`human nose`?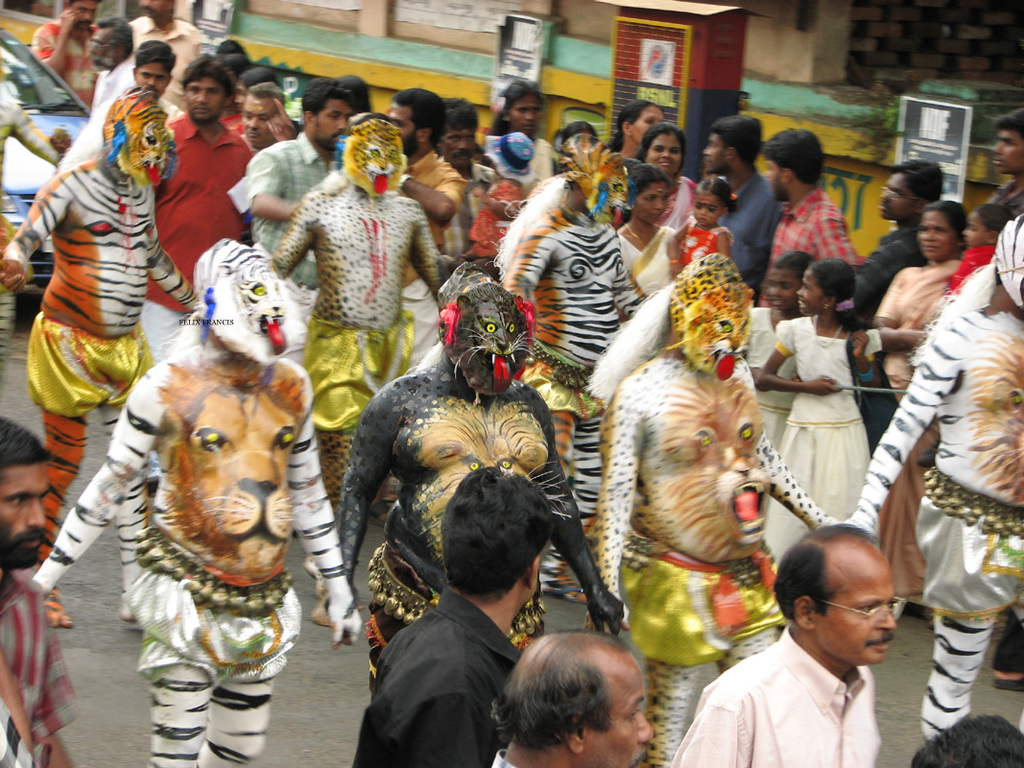
338:117:345:128
